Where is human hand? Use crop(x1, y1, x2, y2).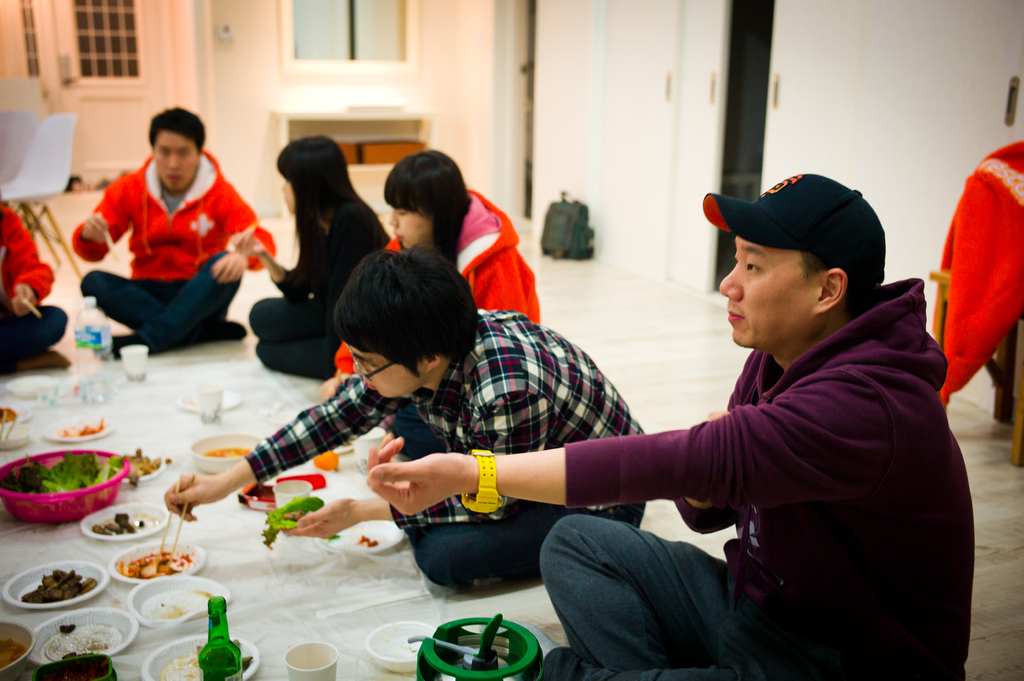
crop(316, 372, 350, 403).
